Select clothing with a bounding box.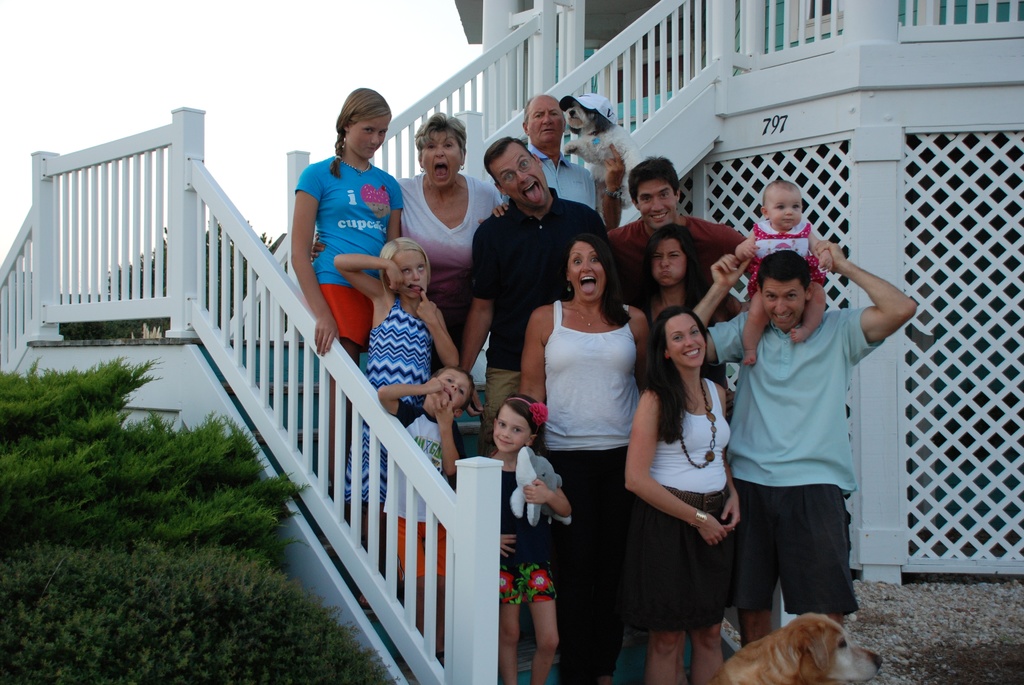
bbox(630, 401, 738, 638).
